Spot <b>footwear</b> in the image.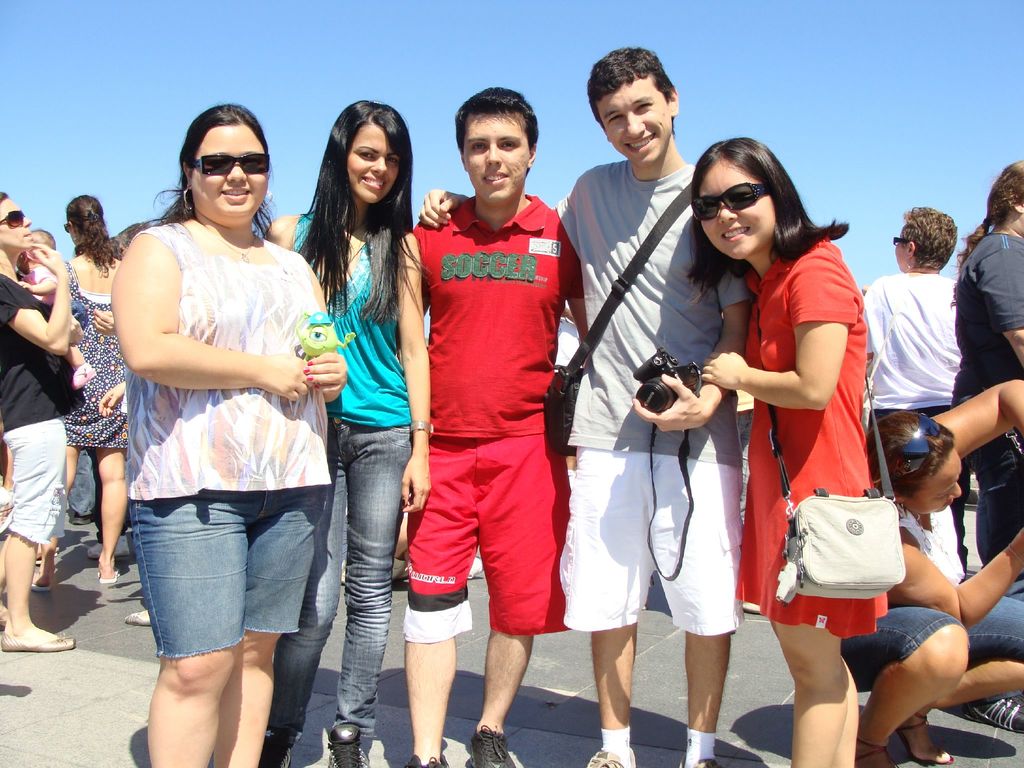
<b>footwear</b> found at {"x1": 467, "y1": 730, "x2": 517, "y2": 767}.
